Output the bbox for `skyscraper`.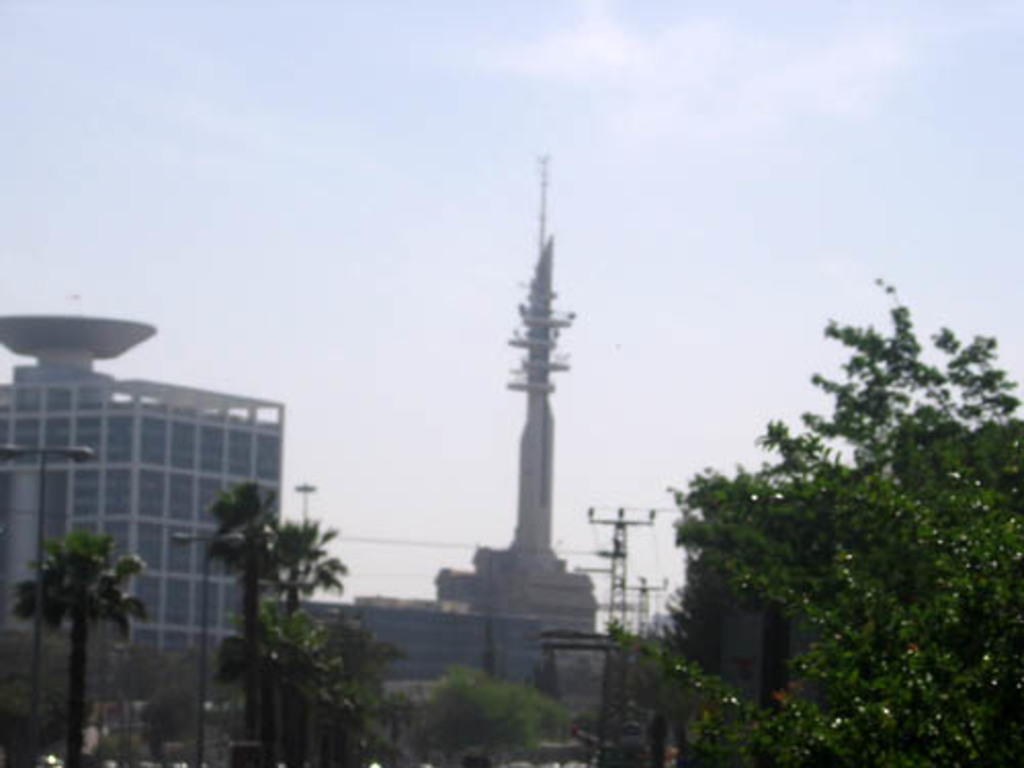
0 315 285 692.
